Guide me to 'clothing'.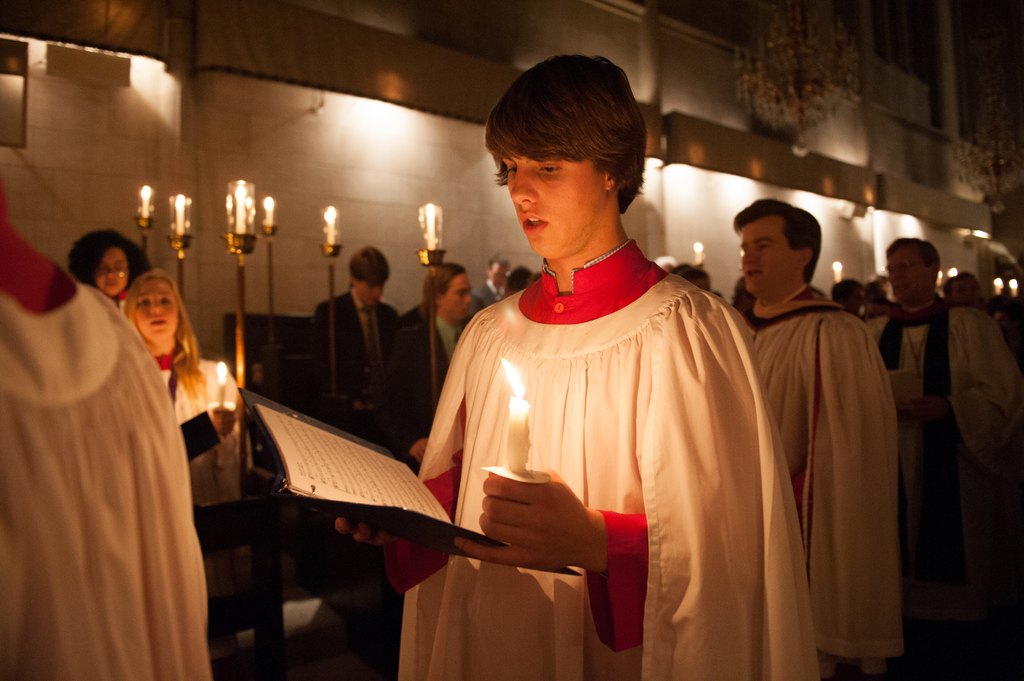
Guidance: bbox(848, 284, 1023, 671).
